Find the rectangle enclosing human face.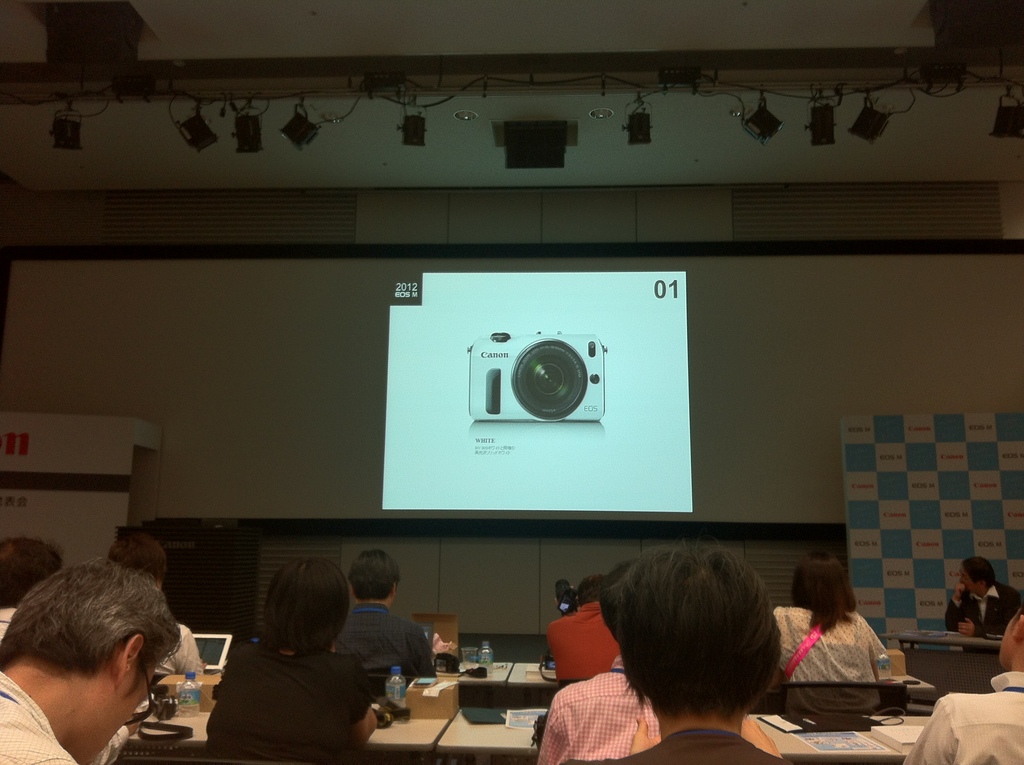
left=1005, top=615, right=1021, bottom=670.
